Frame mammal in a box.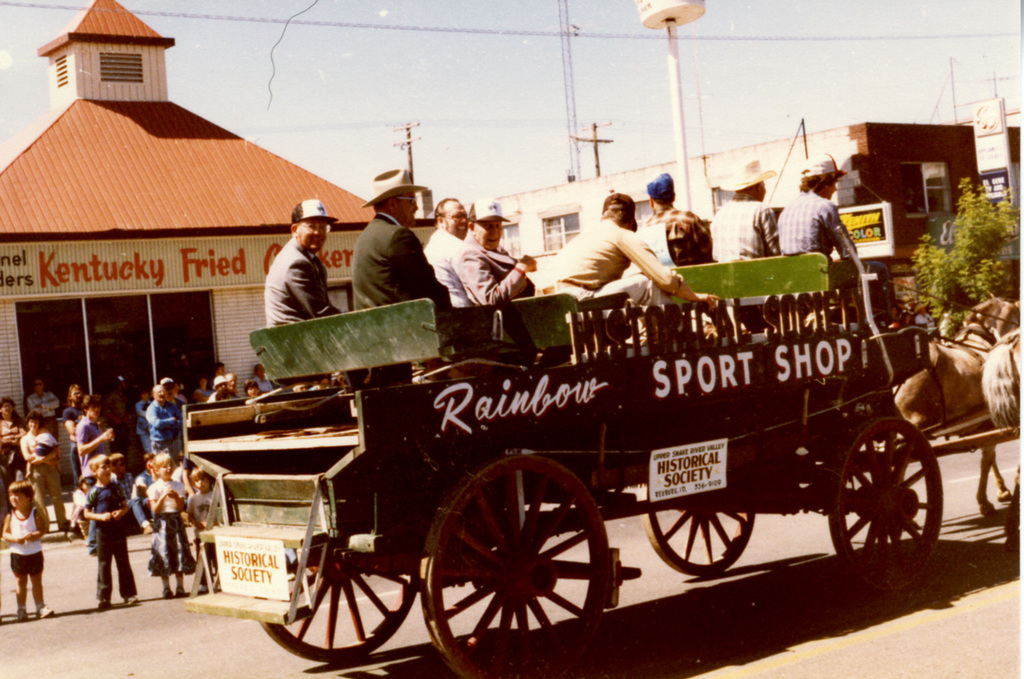
rect(454, 196, 535, 304).
